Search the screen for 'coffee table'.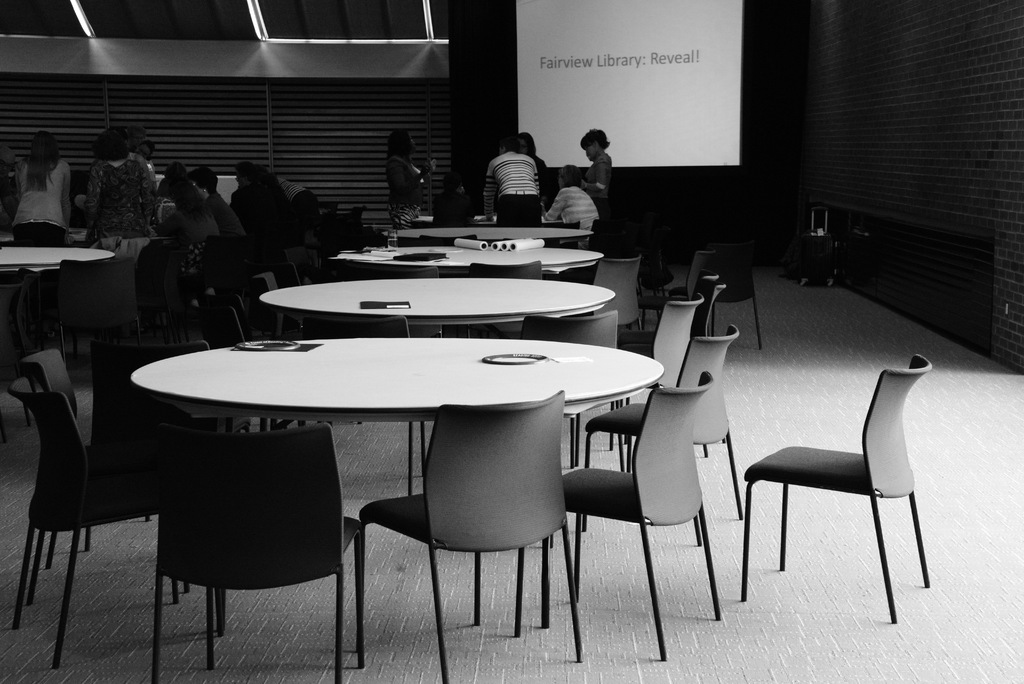
Found at 370:221:593:265.
